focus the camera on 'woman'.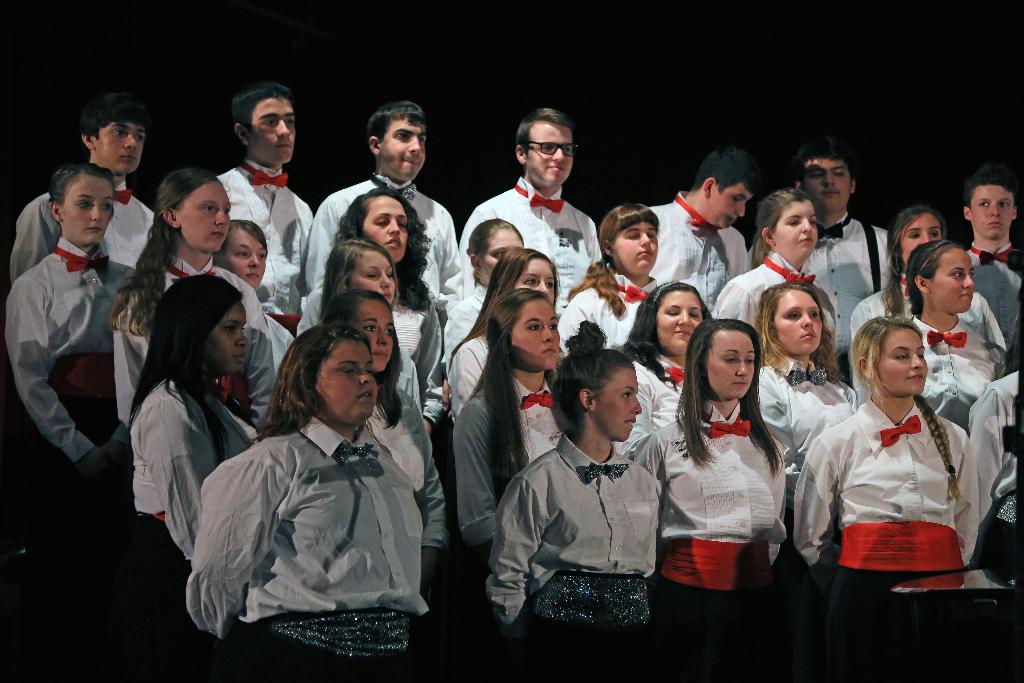
Focus region: <box>743,286,867,480</box>.
